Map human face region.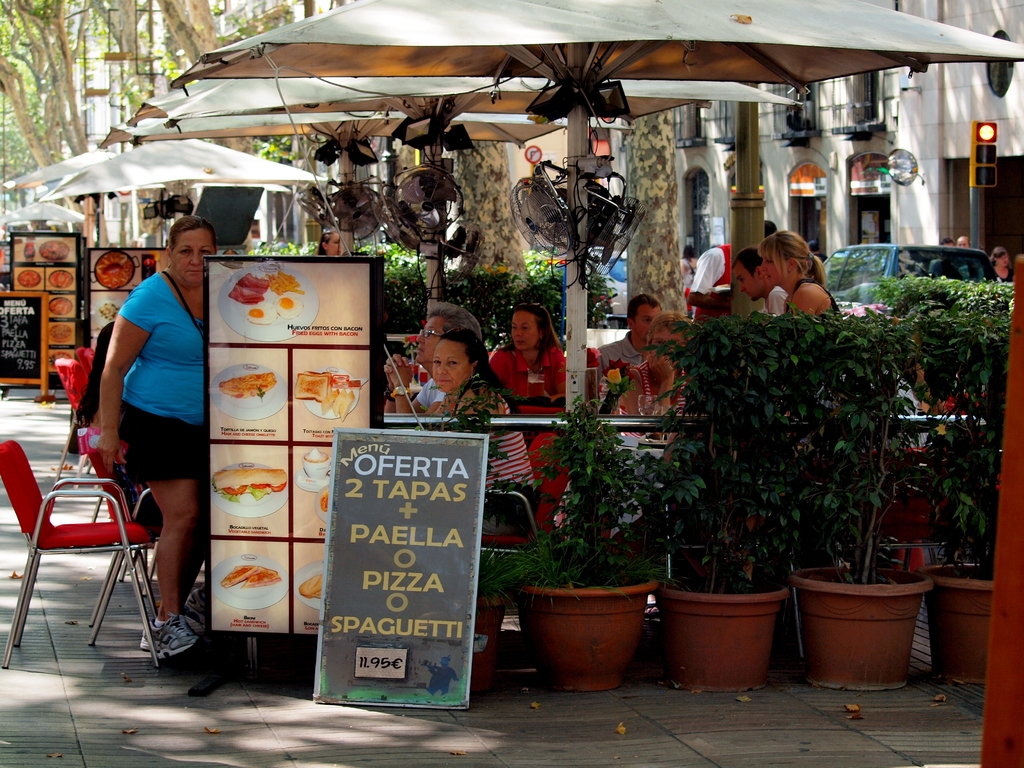
Mapped to bbox=[509, 312, 538, 351].
